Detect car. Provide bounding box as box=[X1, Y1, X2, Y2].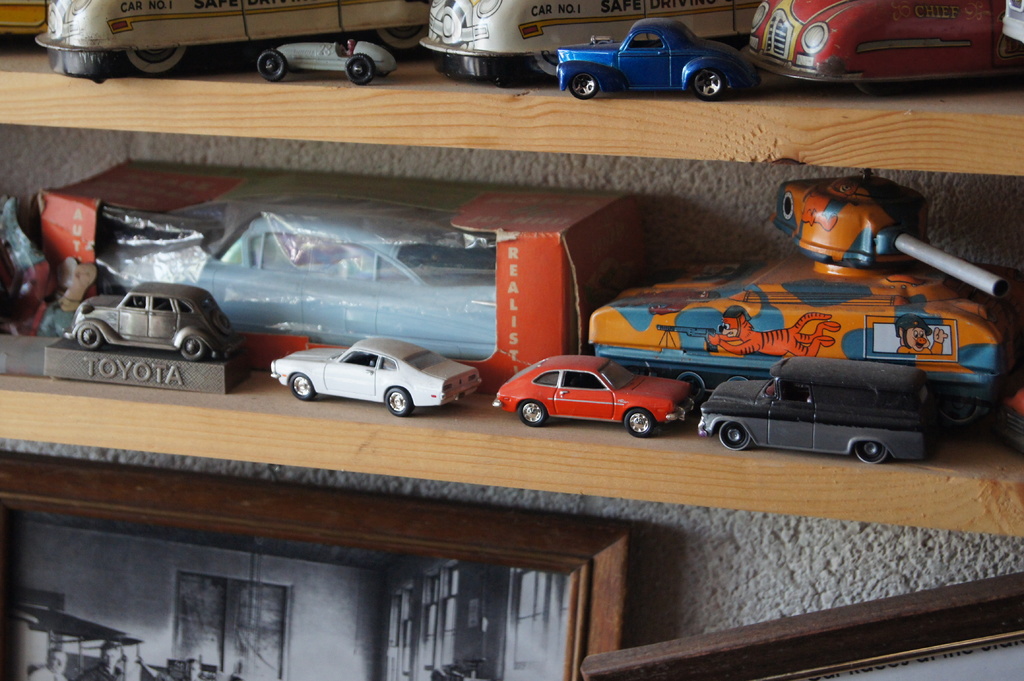
box=[36, 0, 444, 70].
